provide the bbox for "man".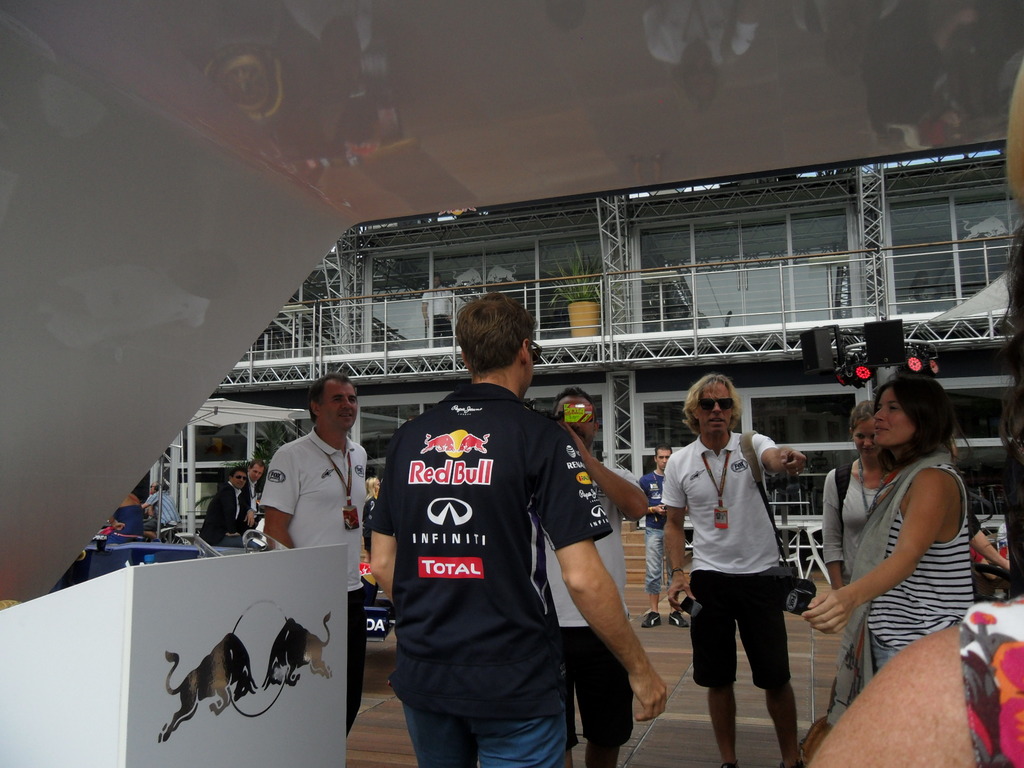
x1=367, y1=294, x2=667, y2=767.
